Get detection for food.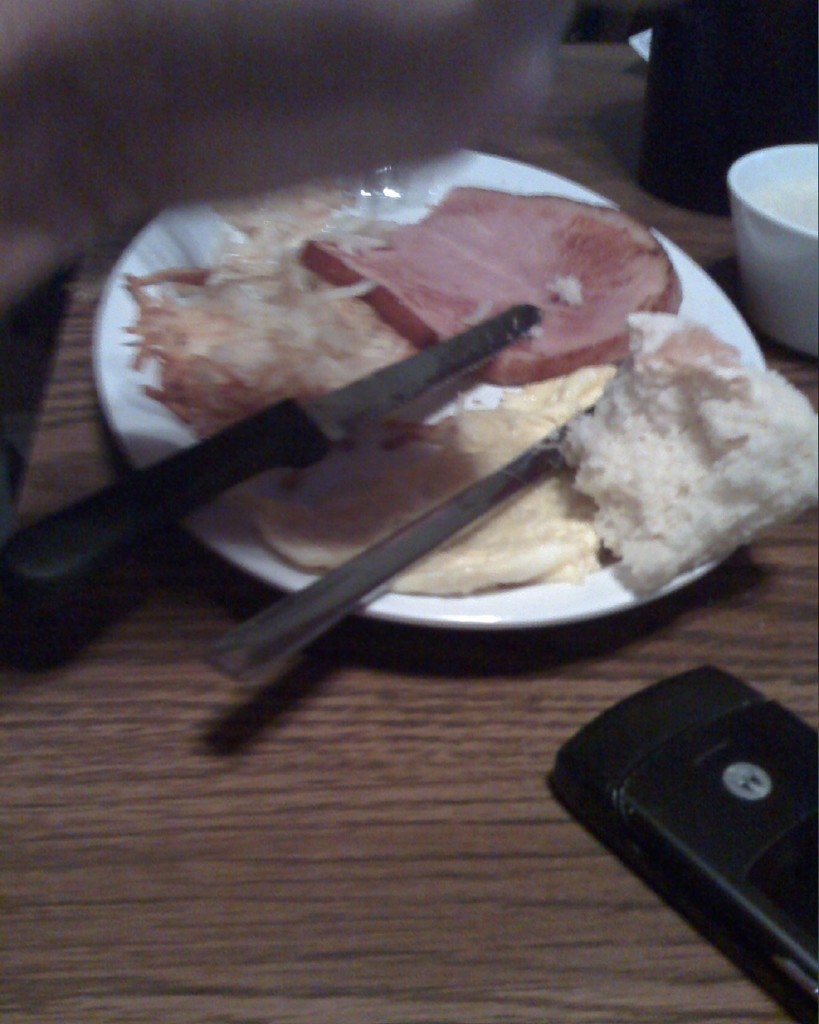
Detection: {"left": 558, "top": 310, "right": 818, "bottom": 596}.
